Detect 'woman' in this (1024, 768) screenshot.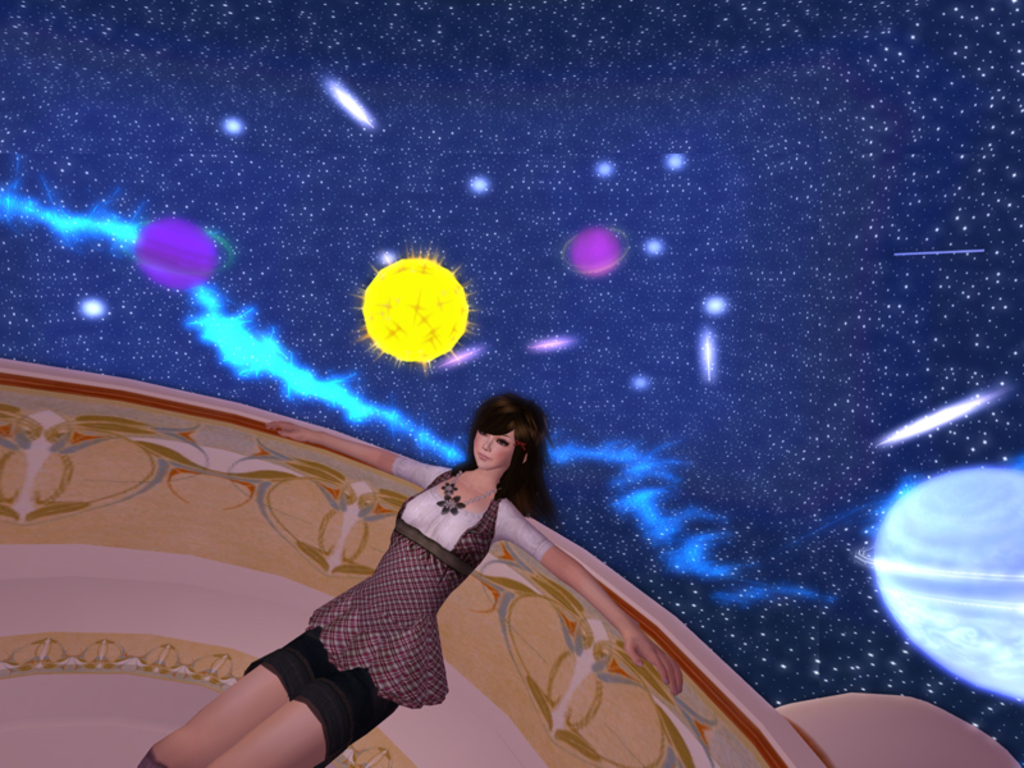
Detection: [left=154, top=394, right=628, bottom=760].
